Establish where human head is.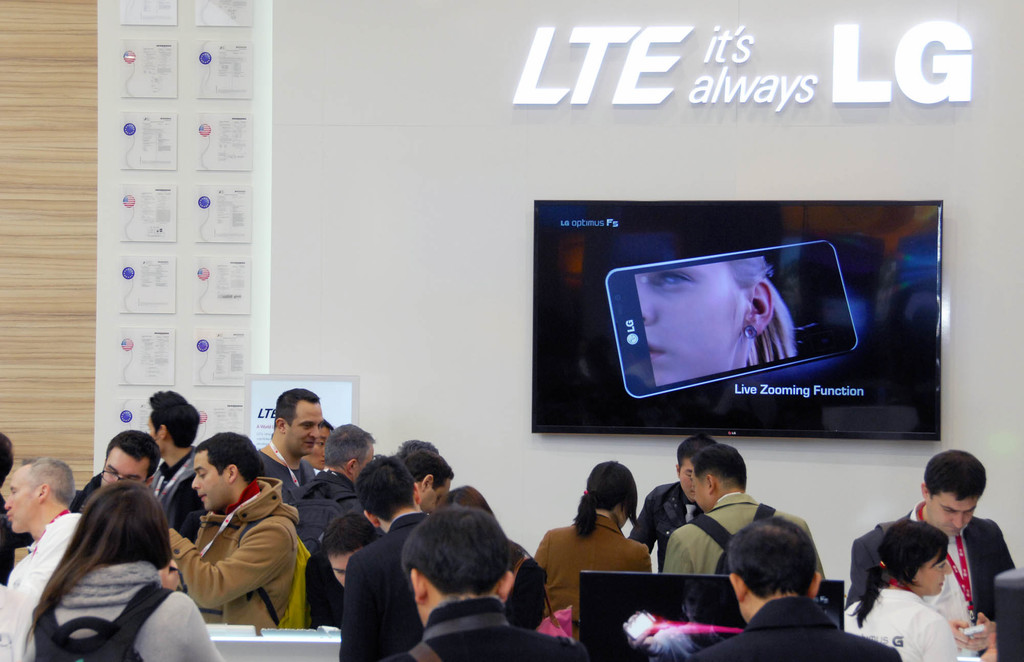
Established at [398,436,437,454].
